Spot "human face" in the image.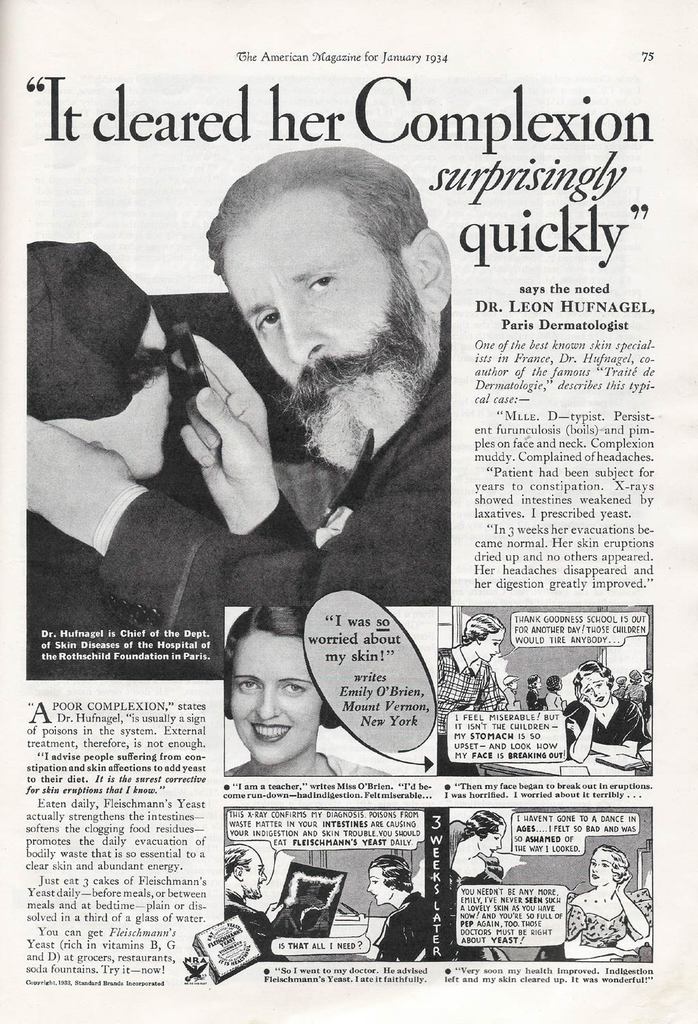
"human face" found at {"left": 220, "top": 196, "right": 425, "bottom": 405}.
